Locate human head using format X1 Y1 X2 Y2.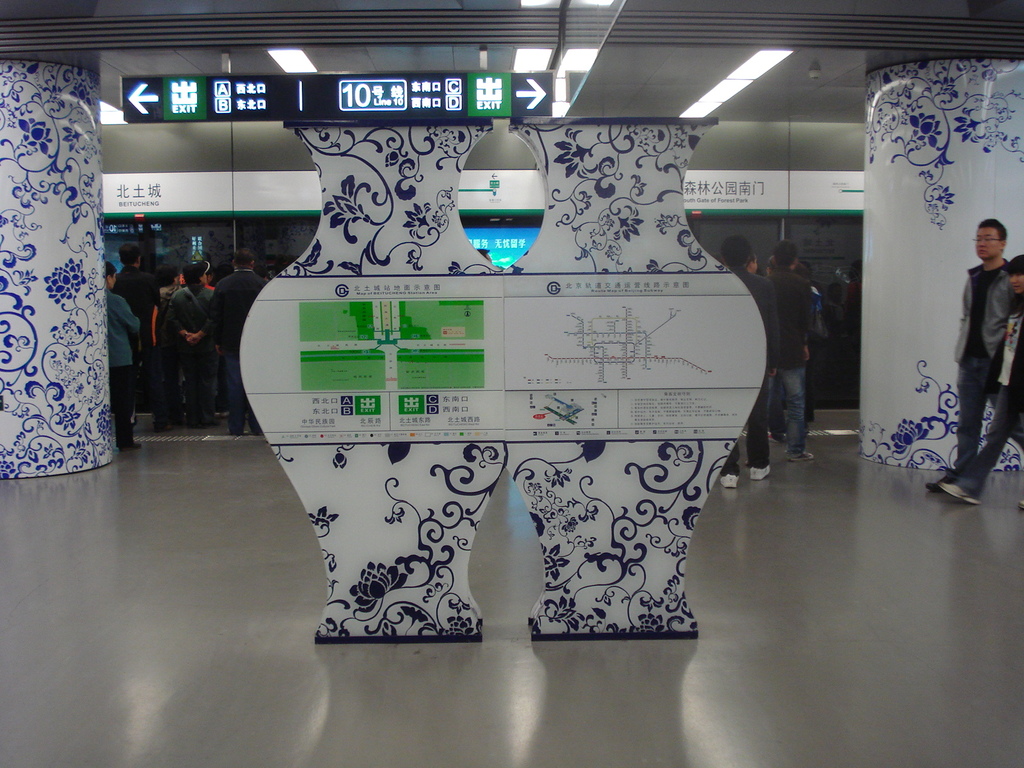
746 254 756 275.
